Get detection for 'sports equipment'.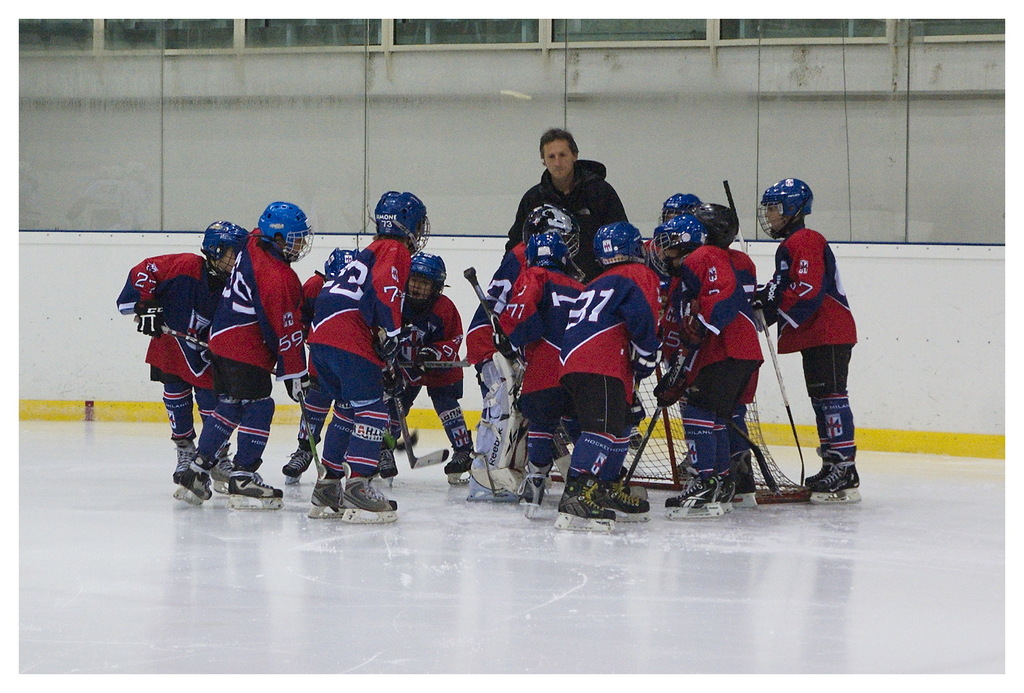
Detection: (378, 325, 402, 366).
